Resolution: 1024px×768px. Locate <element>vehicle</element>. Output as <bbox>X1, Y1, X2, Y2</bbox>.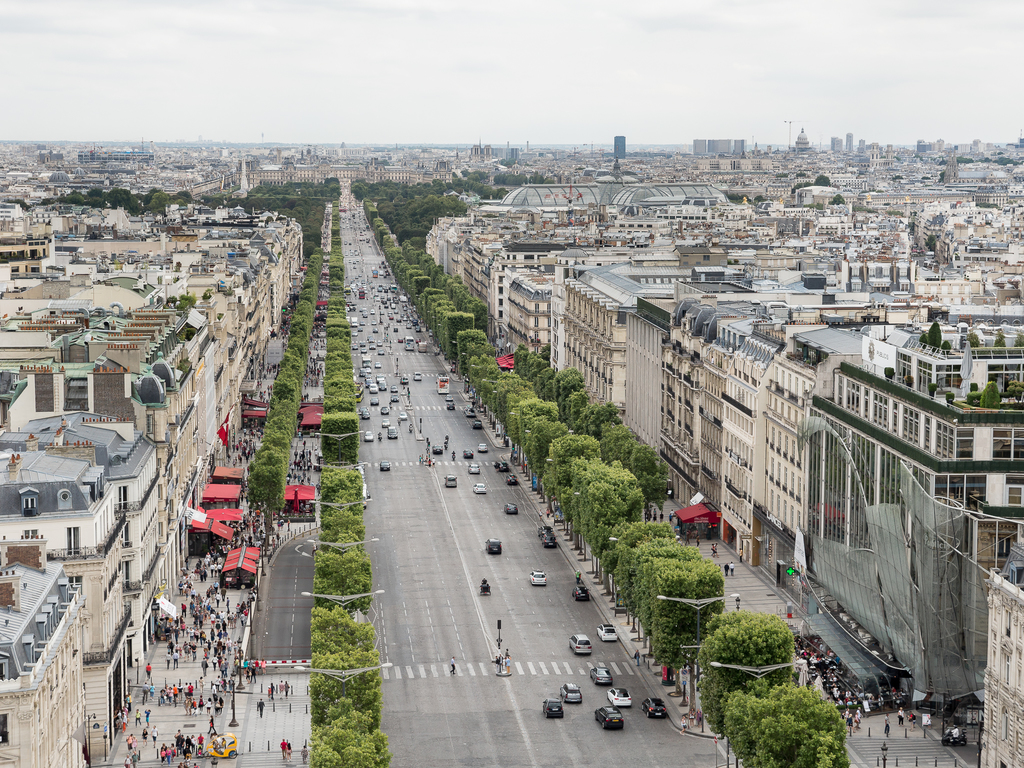
<bbox>472, 481, 488, 498</bbox>.
